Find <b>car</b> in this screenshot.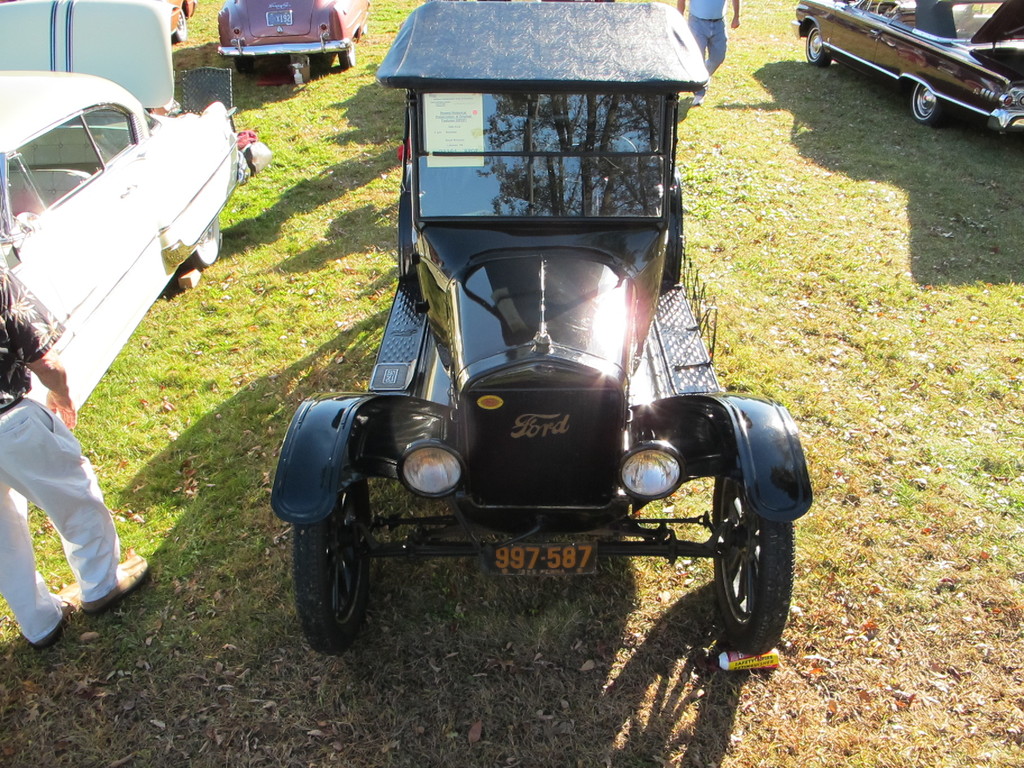
The bounding box for <b>car</b> is pyautogui.locateOnScreen(427, 0, 613, 3).
